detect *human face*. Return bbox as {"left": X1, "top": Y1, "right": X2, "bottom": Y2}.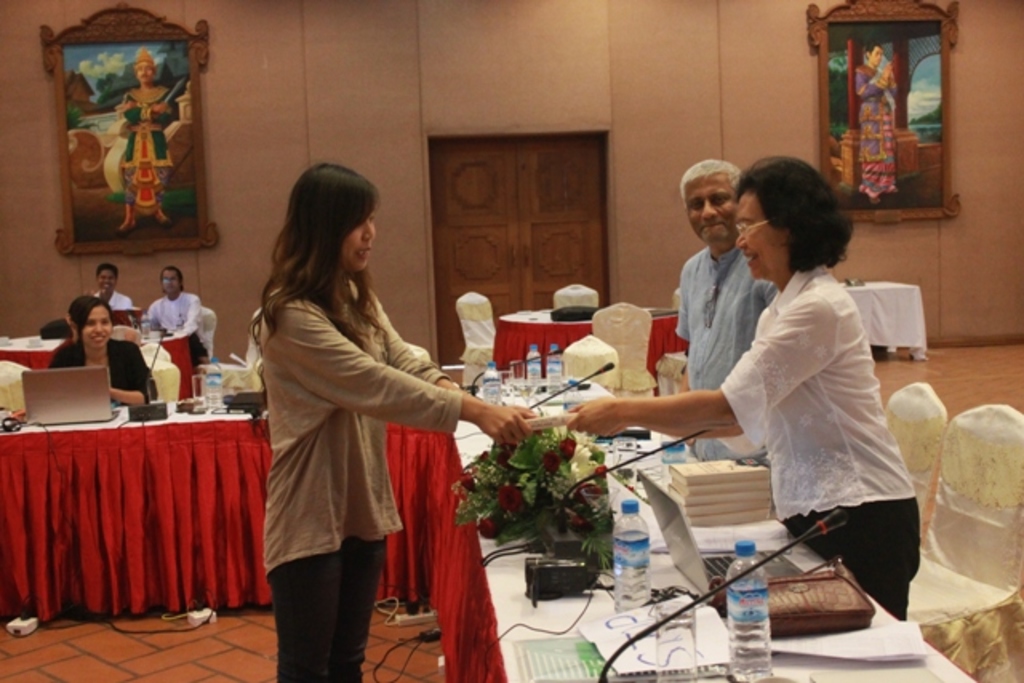
{"left": 101, "top": 274, "right": 118, "bottom": 293}.
